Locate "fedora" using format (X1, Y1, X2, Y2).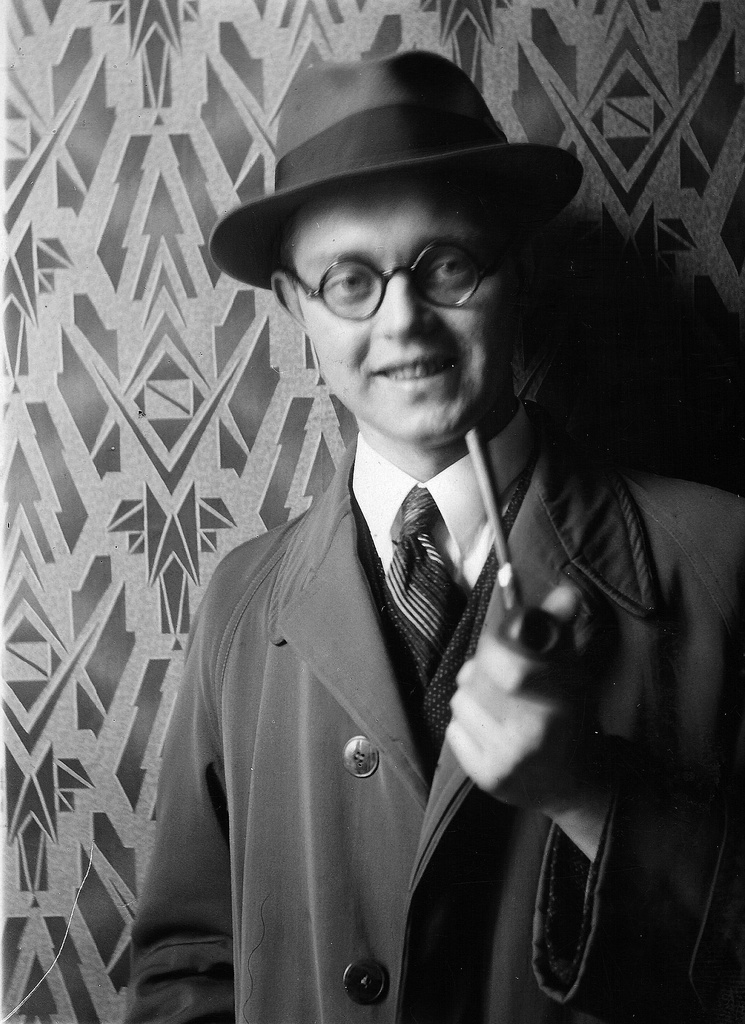
(207, 46, 580, 289).
